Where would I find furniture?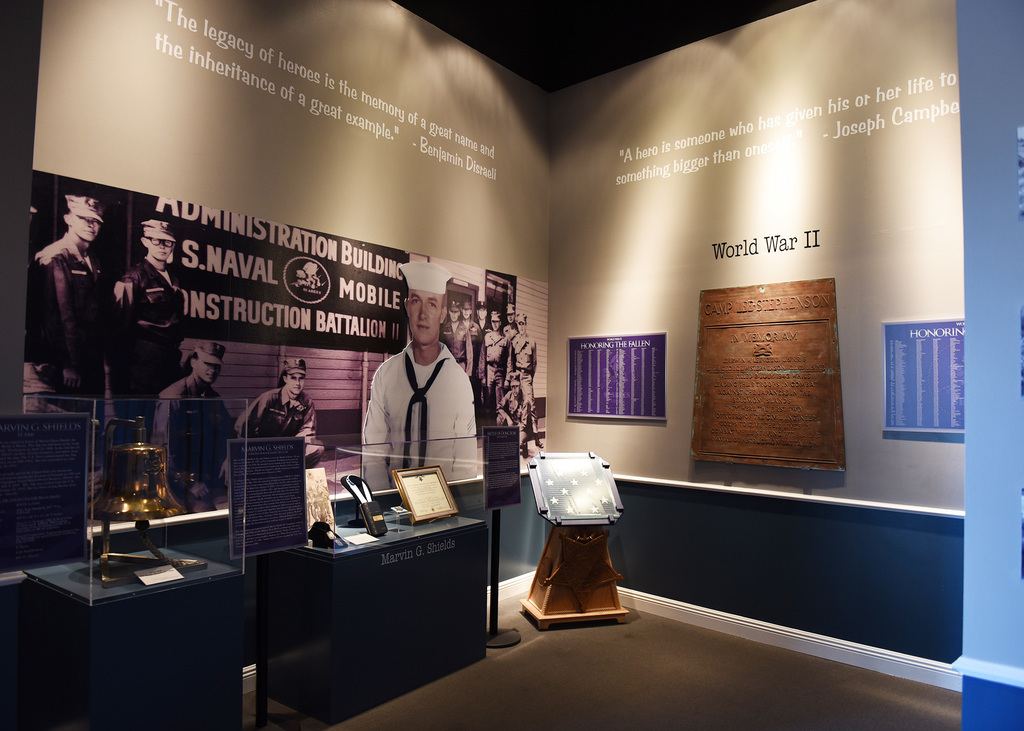
At (left=254, top=507, right=488, bottom=730).
